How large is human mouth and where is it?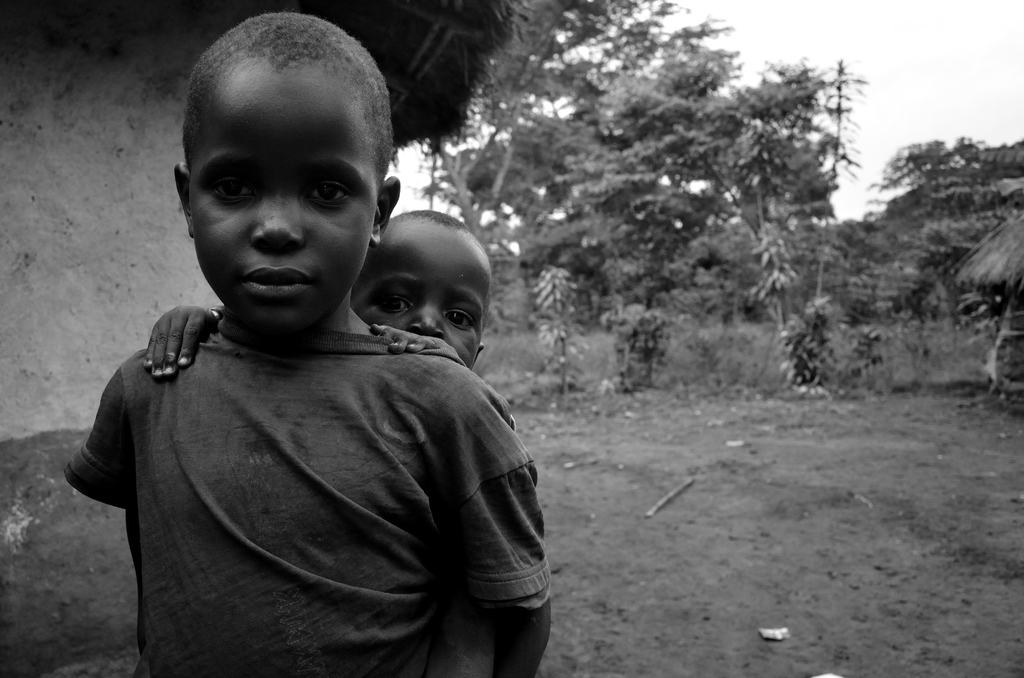
Bounding box: detection(242, 268, 312, 300).
